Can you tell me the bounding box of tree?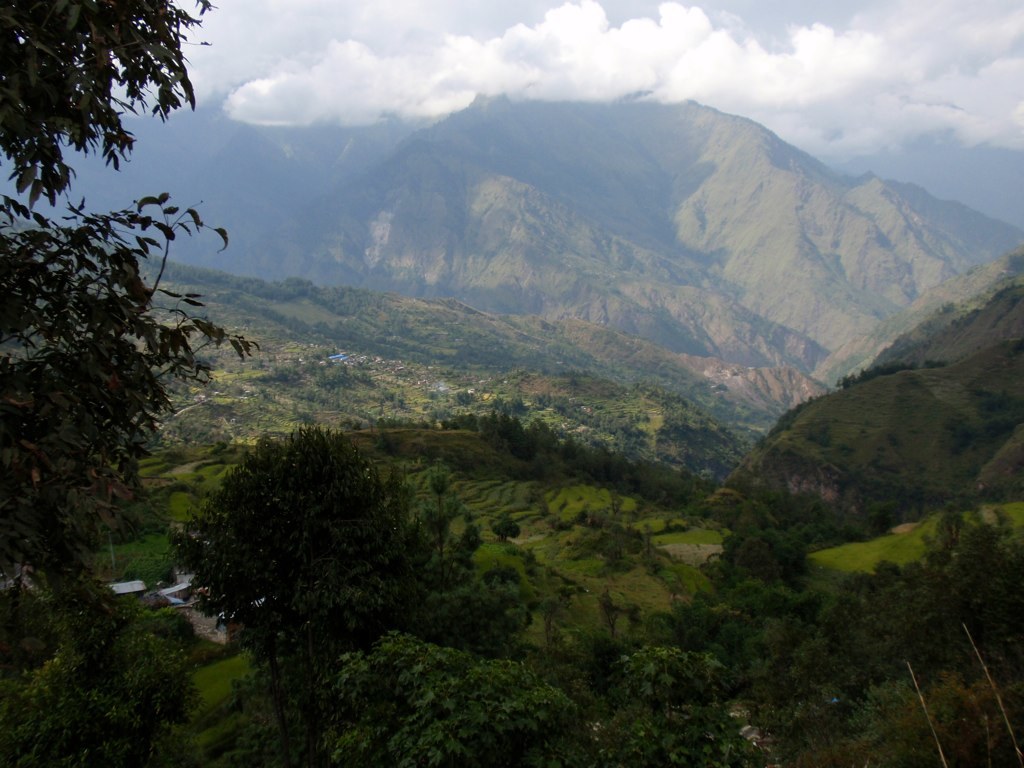
0 594 206 767.
